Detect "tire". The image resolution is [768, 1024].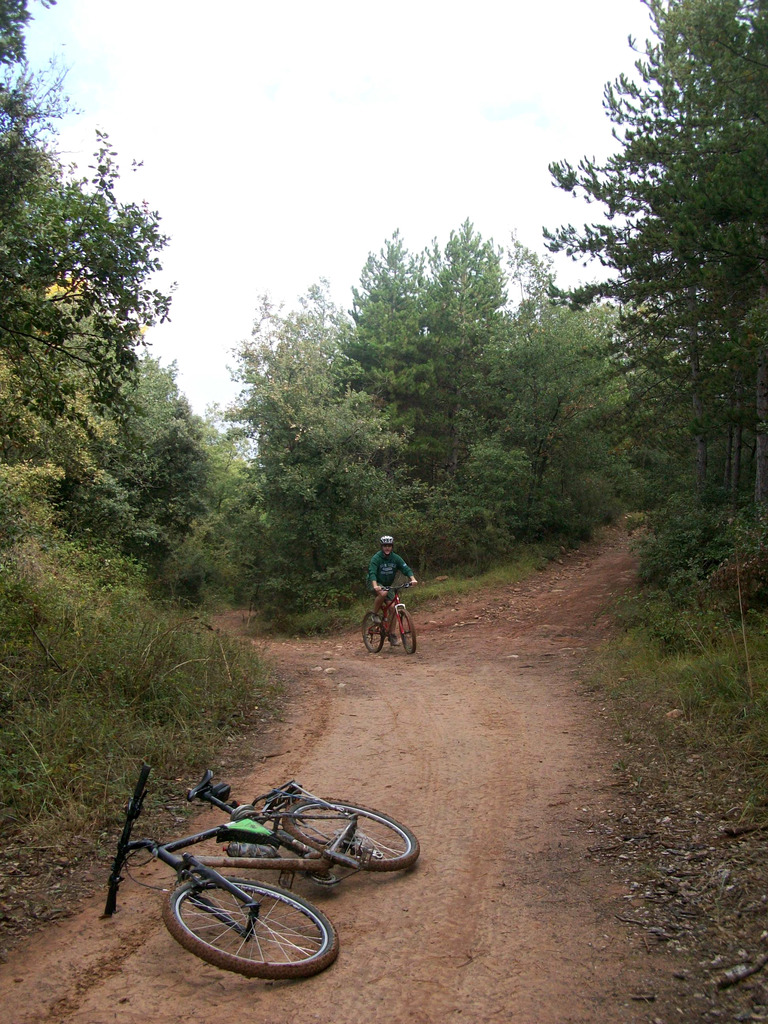
162, 879, 339, 981.
